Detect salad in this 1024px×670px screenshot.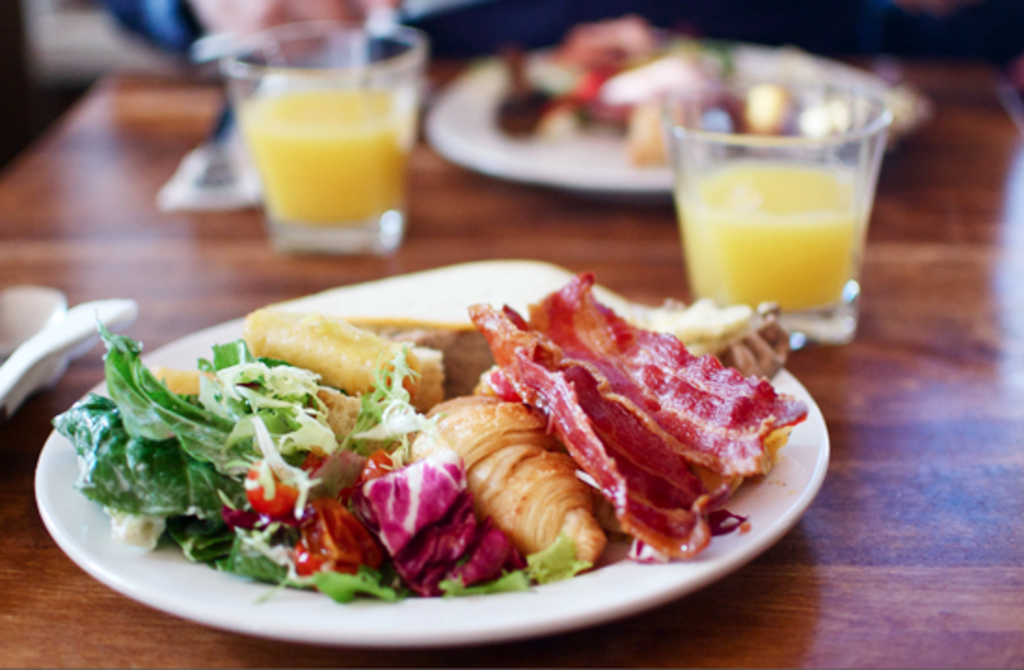
Detection: (x1=41, y1=268, x2=825, y2=601).
